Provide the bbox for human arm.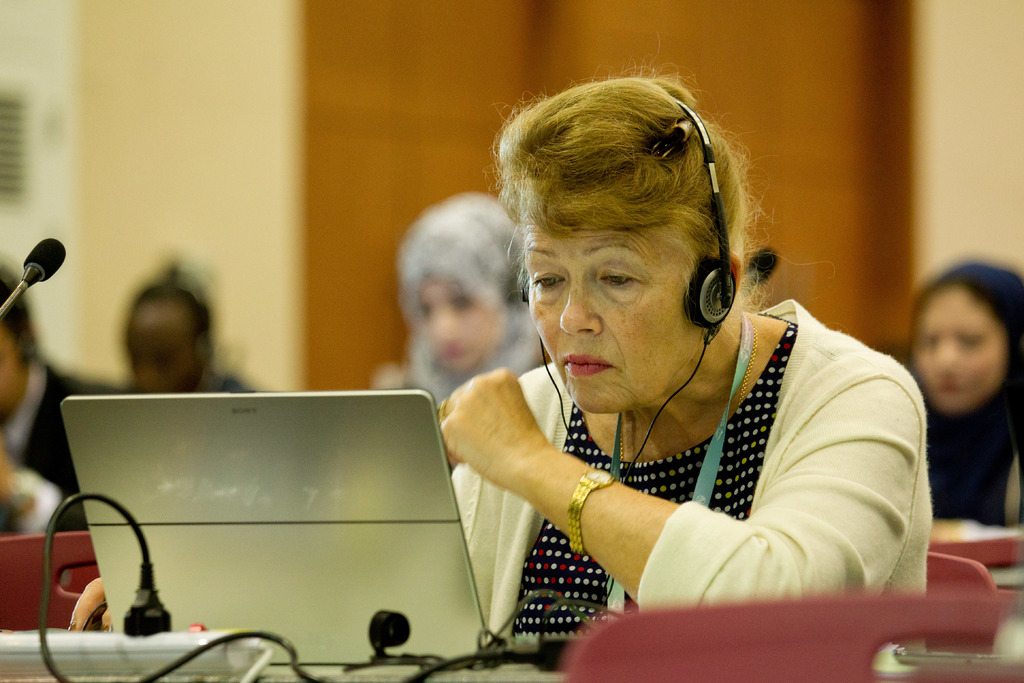
<region>440, 362, 924, 618</region>.
